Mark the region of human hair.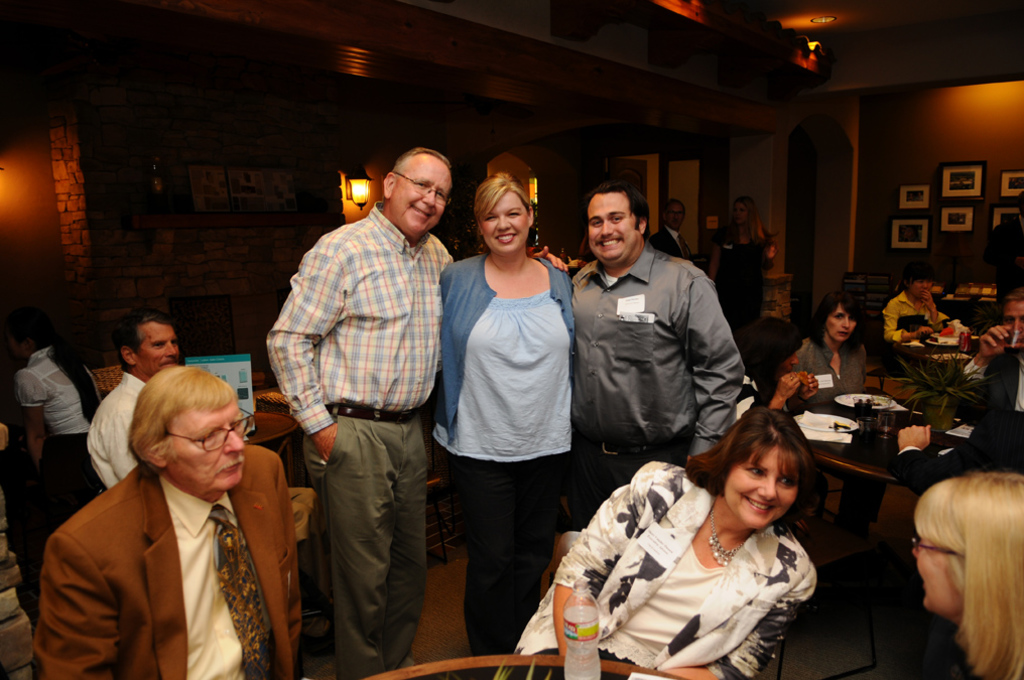
Region: box=[808, 291, 873, 343].
